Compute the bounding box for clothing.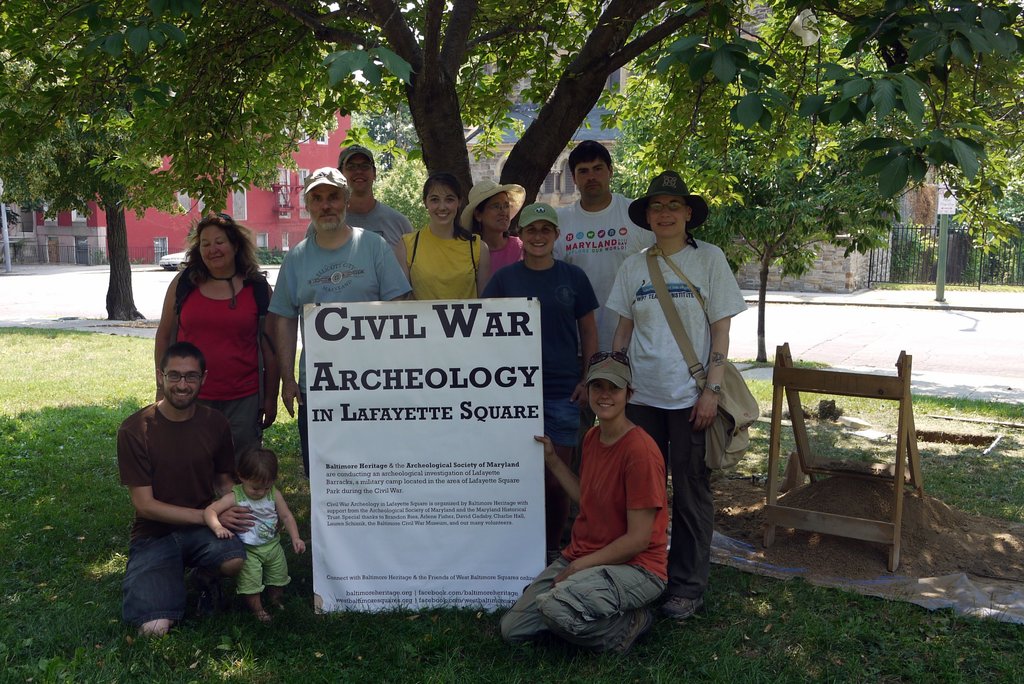
Rect(164, 270, 276, 446).
